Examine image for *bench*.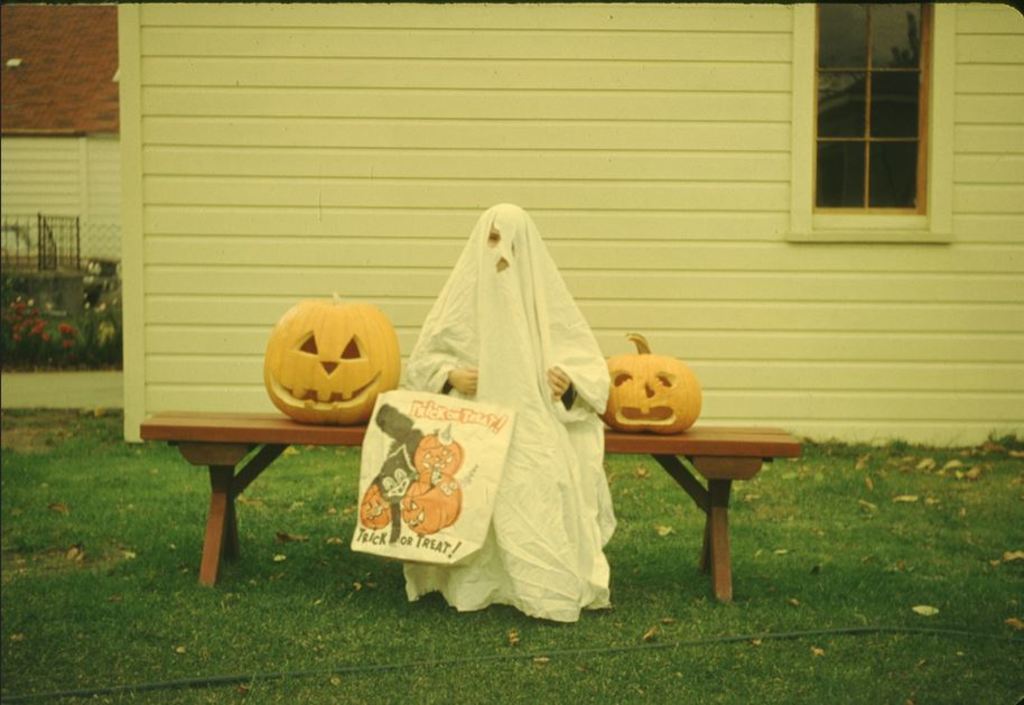
Examination result: locate(139, 408, 802, 603).
